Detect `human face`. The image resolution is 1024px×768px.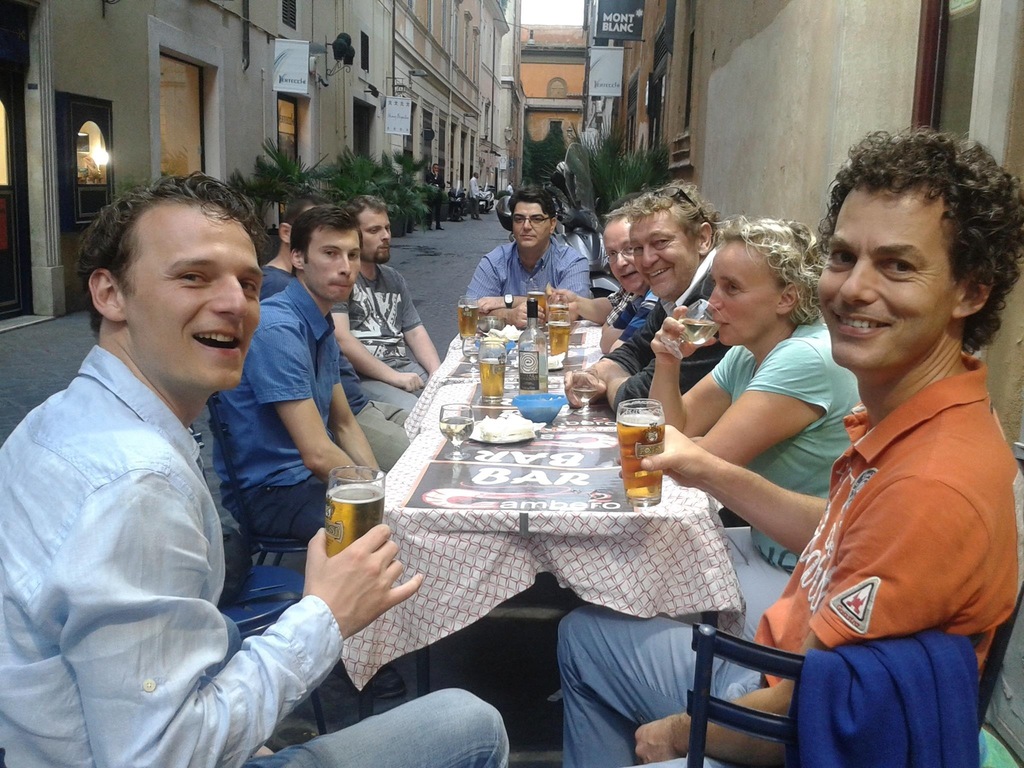
locate(360, 195, 389, 260).
